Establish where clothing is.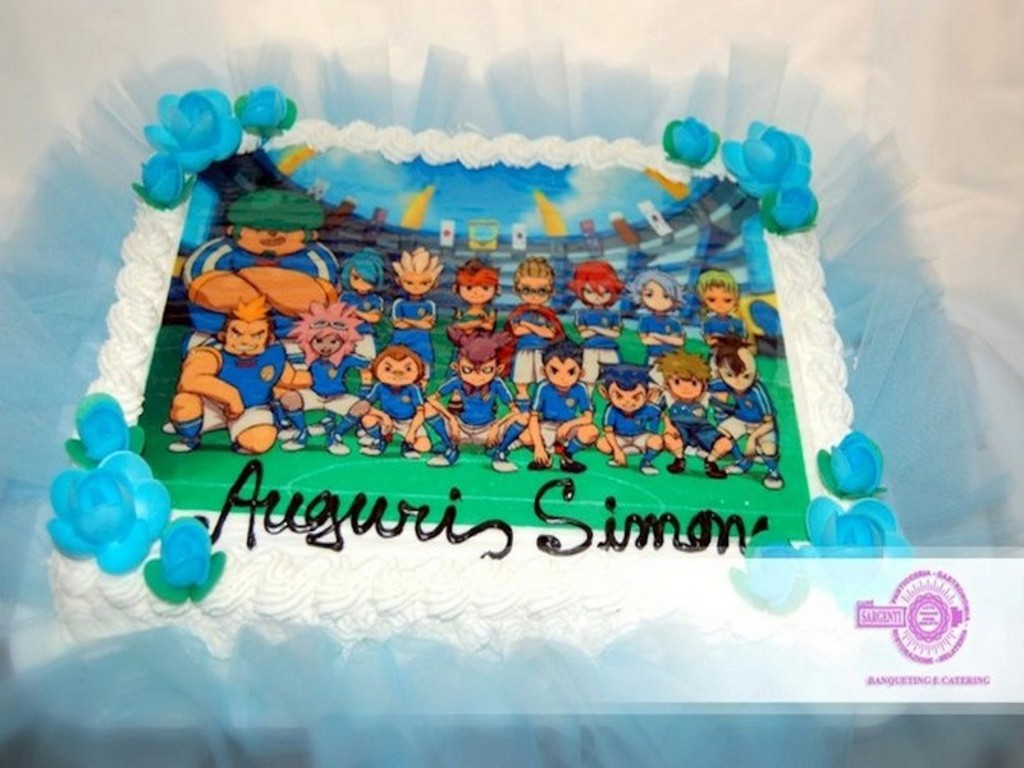
Established at (x1=652, y1=385, x2=722, y2=453).
